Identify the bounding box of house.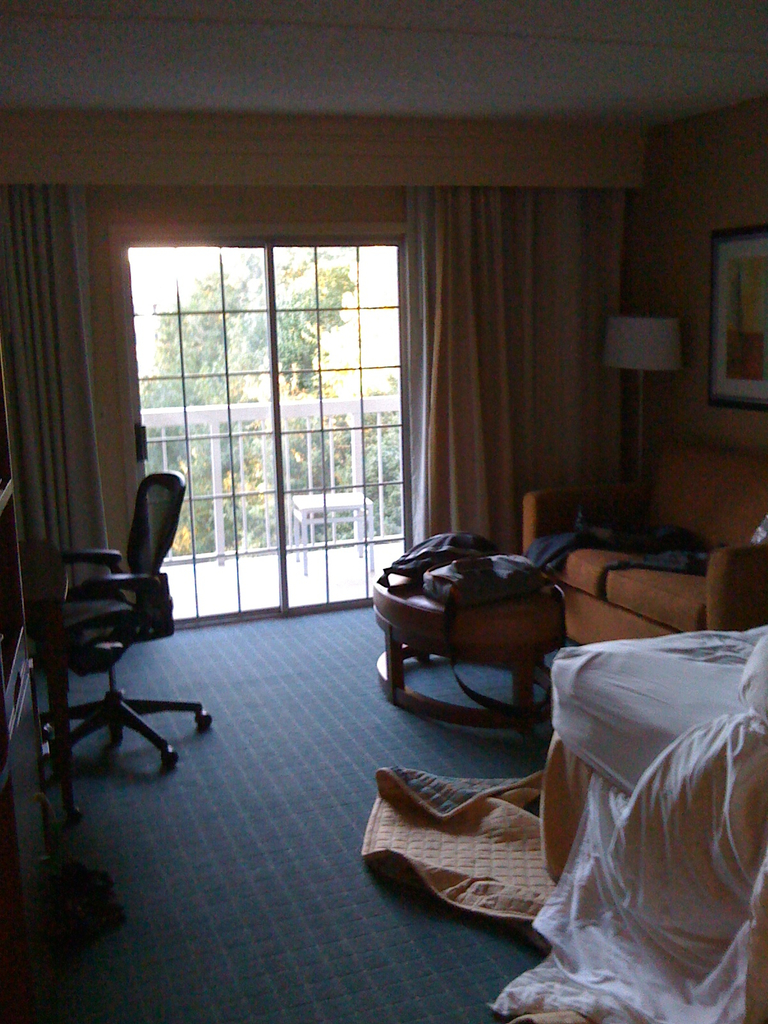
0,0,767,1023.
